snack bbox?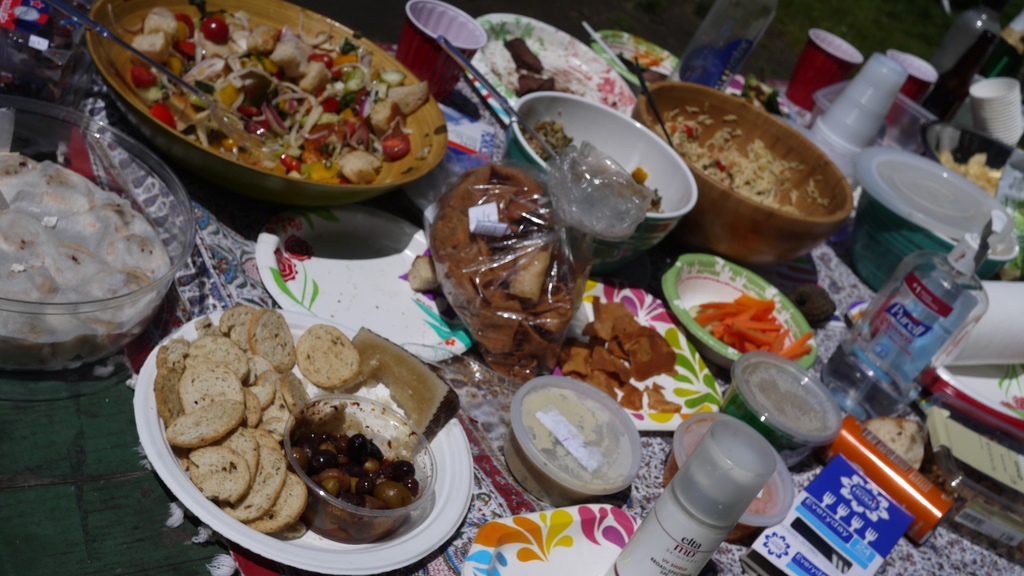
<region>682, 285, 819, 352</region>
